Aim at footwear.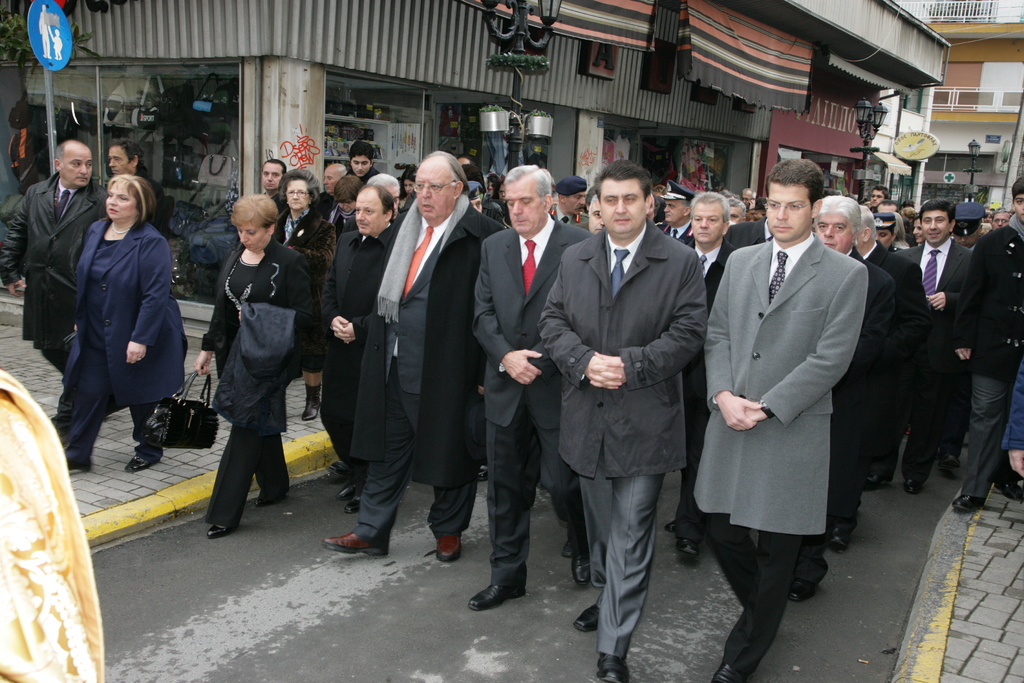
Aimed at <region>947, 495, 982, 513</region>.
